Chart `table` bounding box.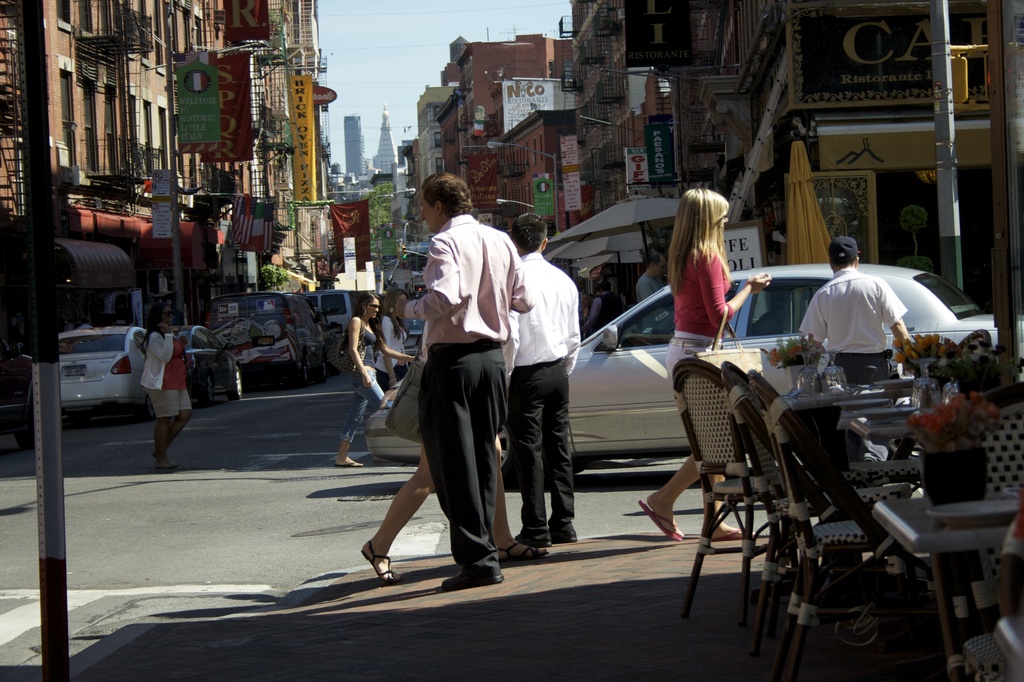
Charted: region(868, 492, 1010, 679).
